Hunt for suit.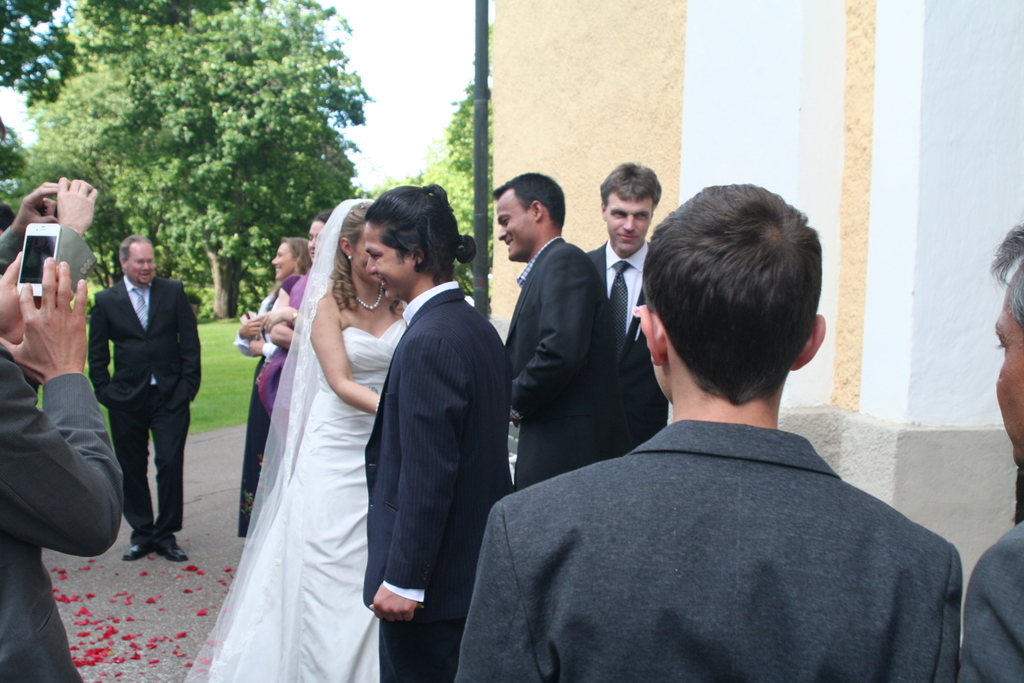
Hunted down at crop(362, 276, 511, 682).
